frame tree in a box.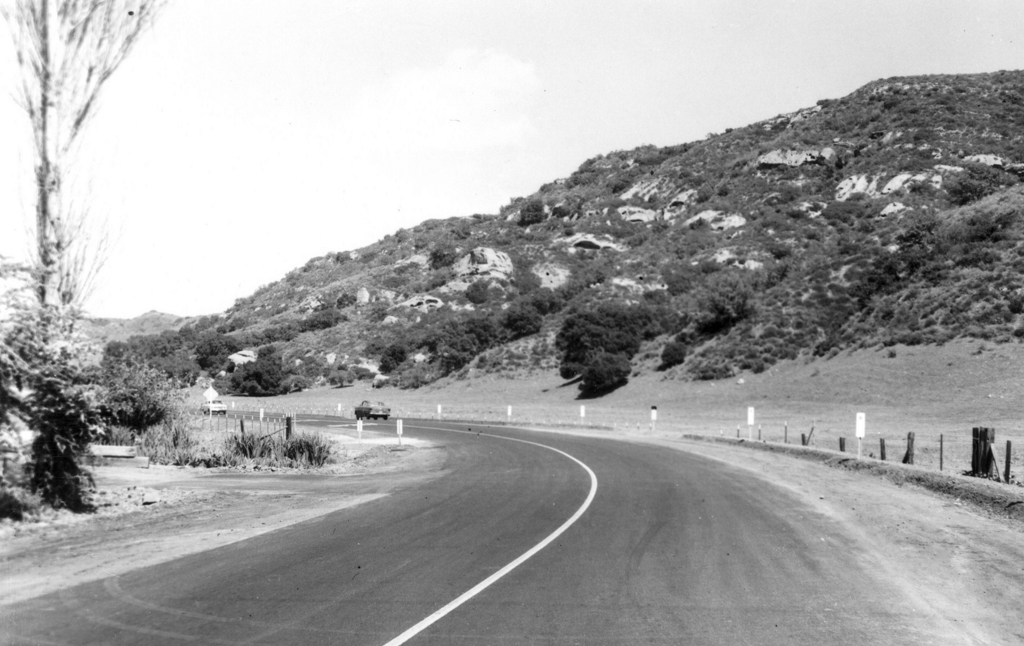
(656,260,703,294).
